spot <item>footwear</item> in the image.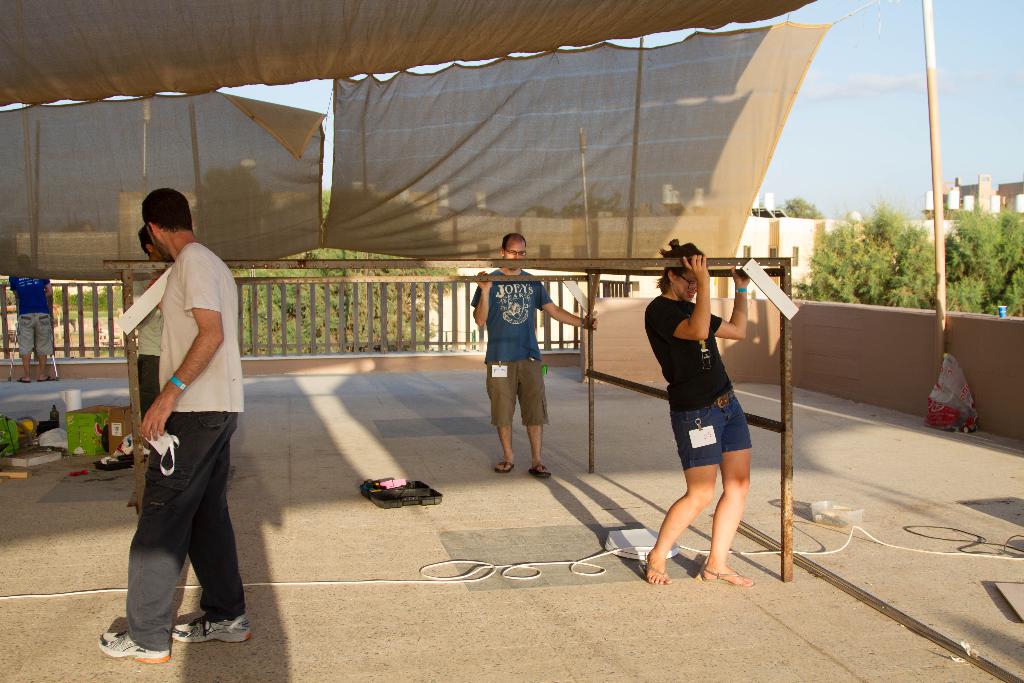
<item>footwear</item> found at BBox(494, 461, 518, 475).
